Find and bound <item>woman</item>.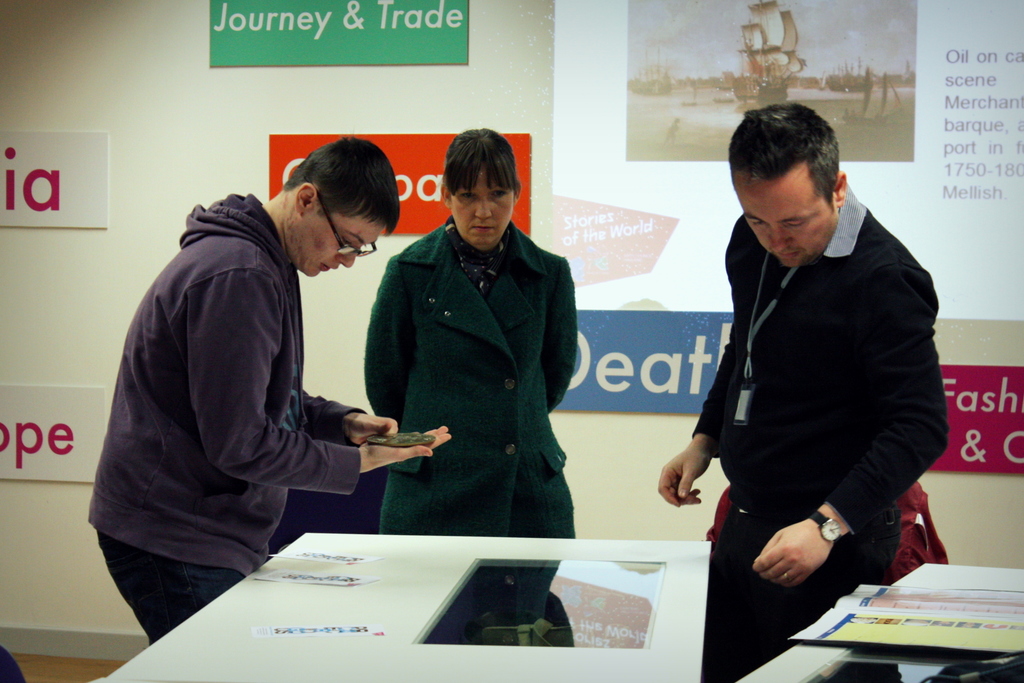
Bound: detection(361, 131, 596, 571).
